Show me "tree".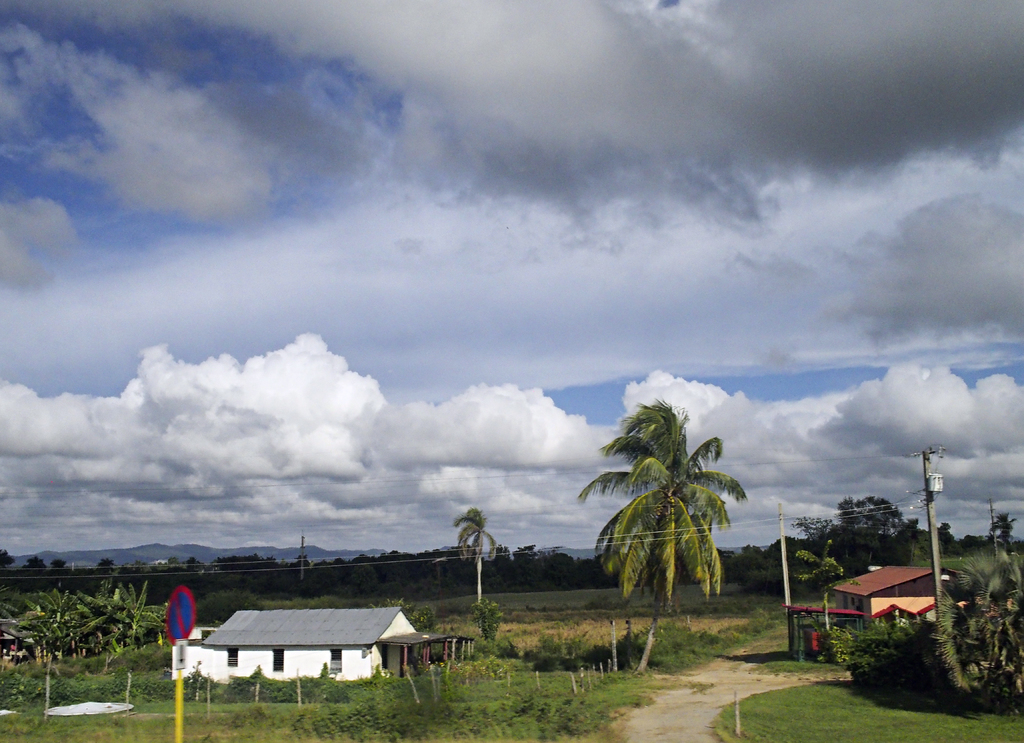
"tree" is here: locate(762, 539, 796, 580).
